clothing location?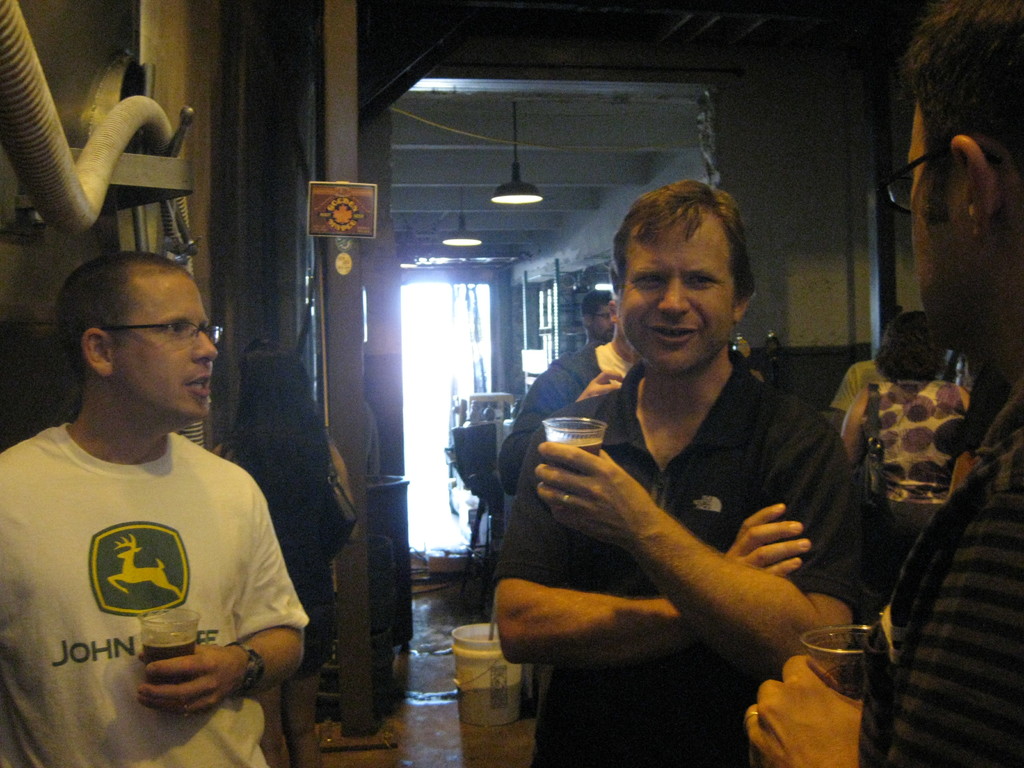
<bbox>865, 376, 970, 610</bbox>
